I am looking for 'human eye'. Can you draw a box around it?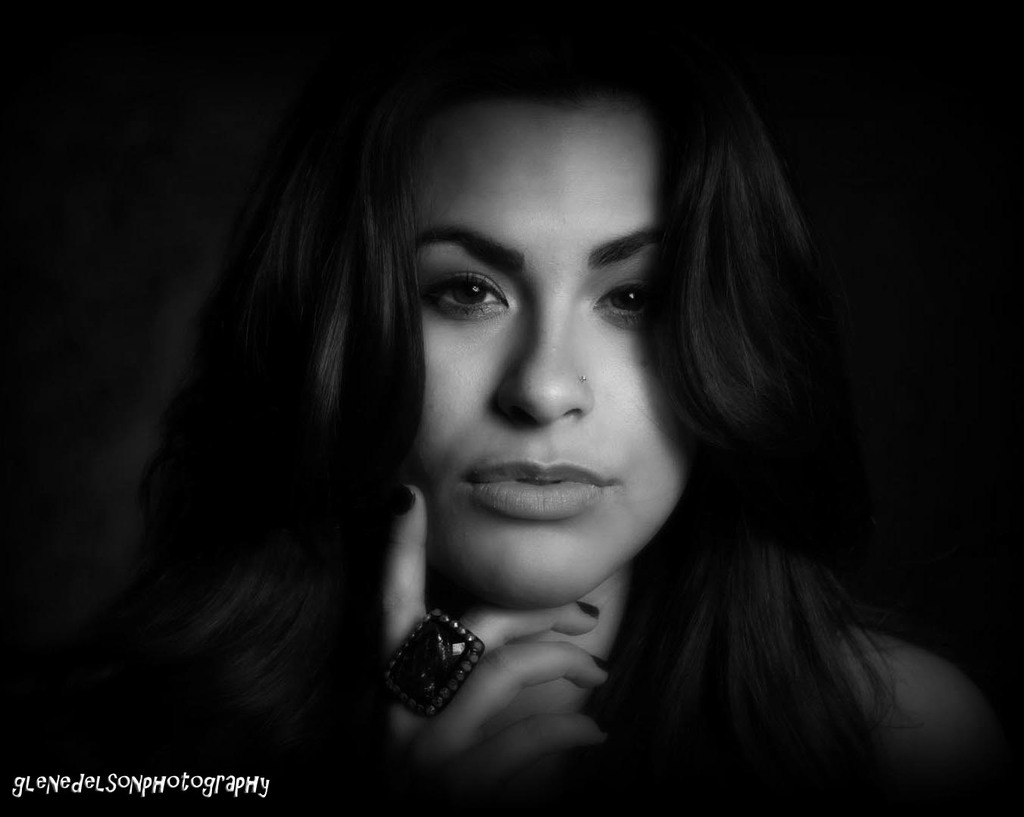
Sure, the bounding box is (423, 262, 514, 323).
